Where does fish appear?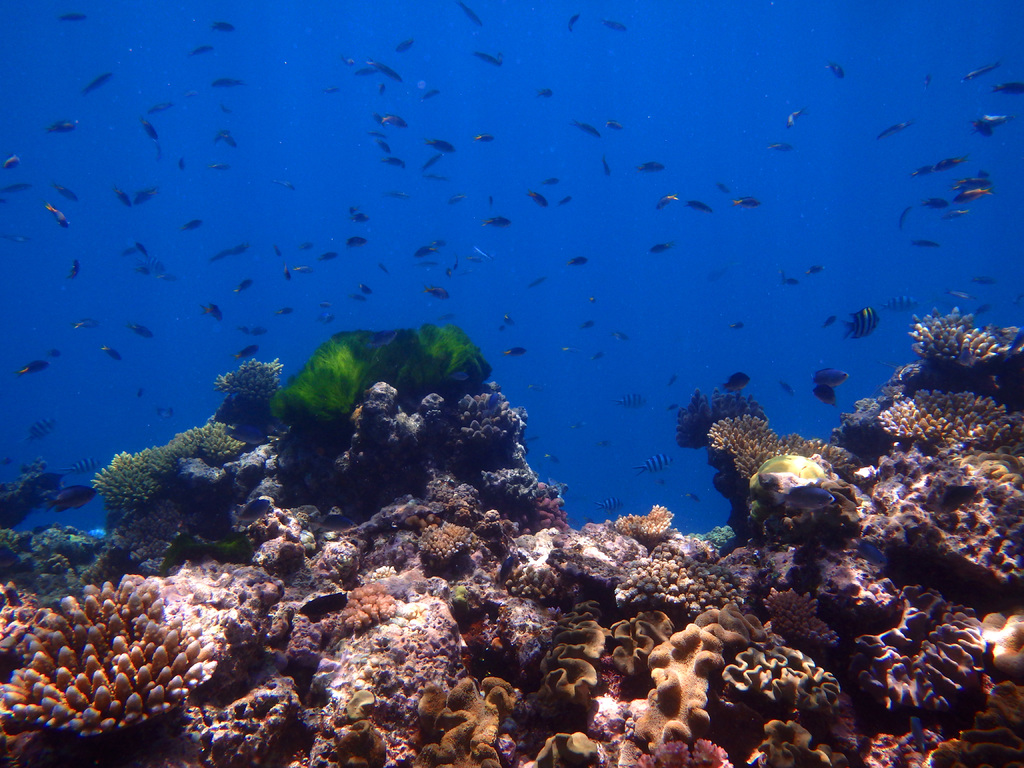
Appears at select_region(772, 377, 793, 397).
